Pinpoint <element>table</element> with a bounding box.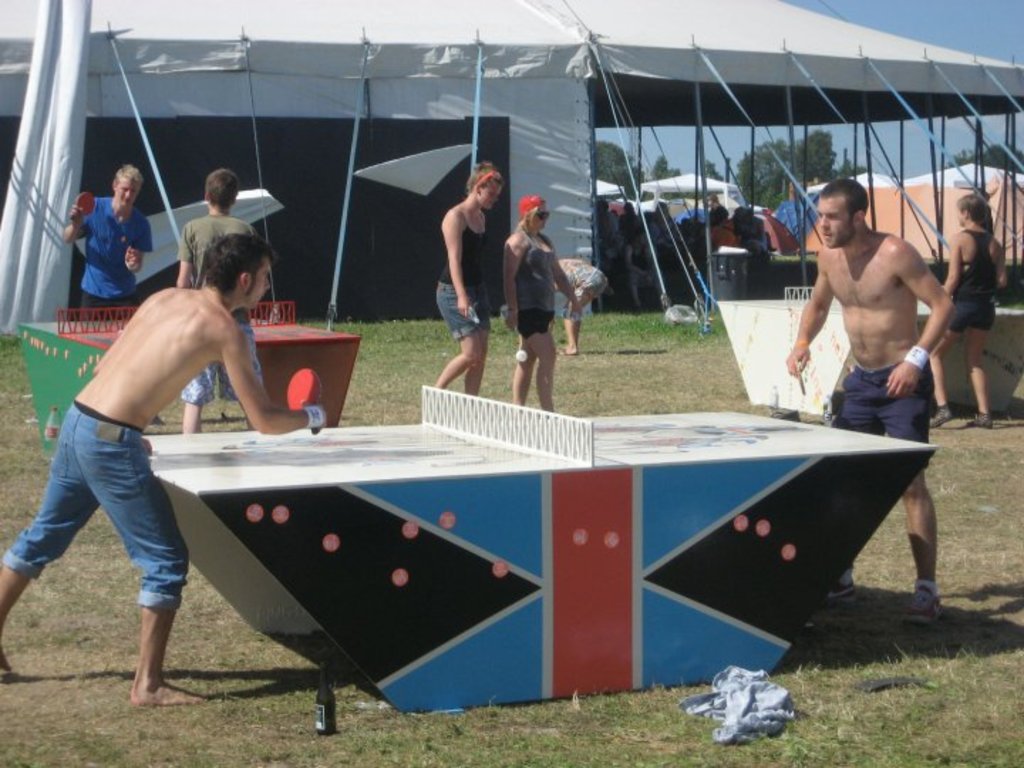
pyautogui.locateOnScreen(11, 299, 366, 455).
